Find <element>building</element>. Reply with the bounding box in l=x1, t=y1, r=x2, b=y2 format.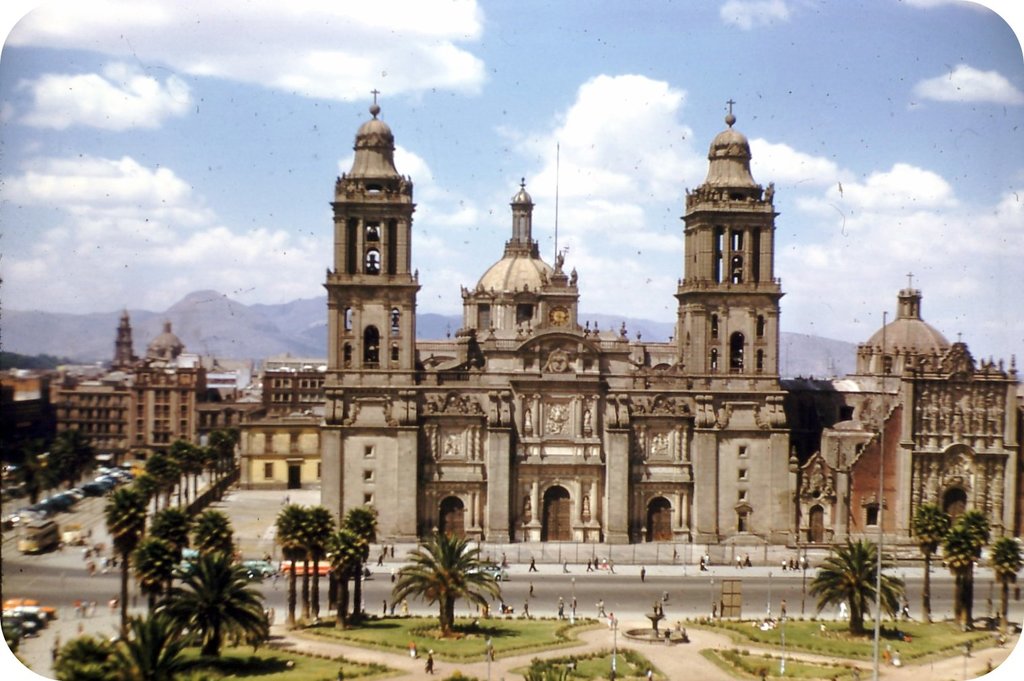
l=46, t=313, r=207, b=462.
